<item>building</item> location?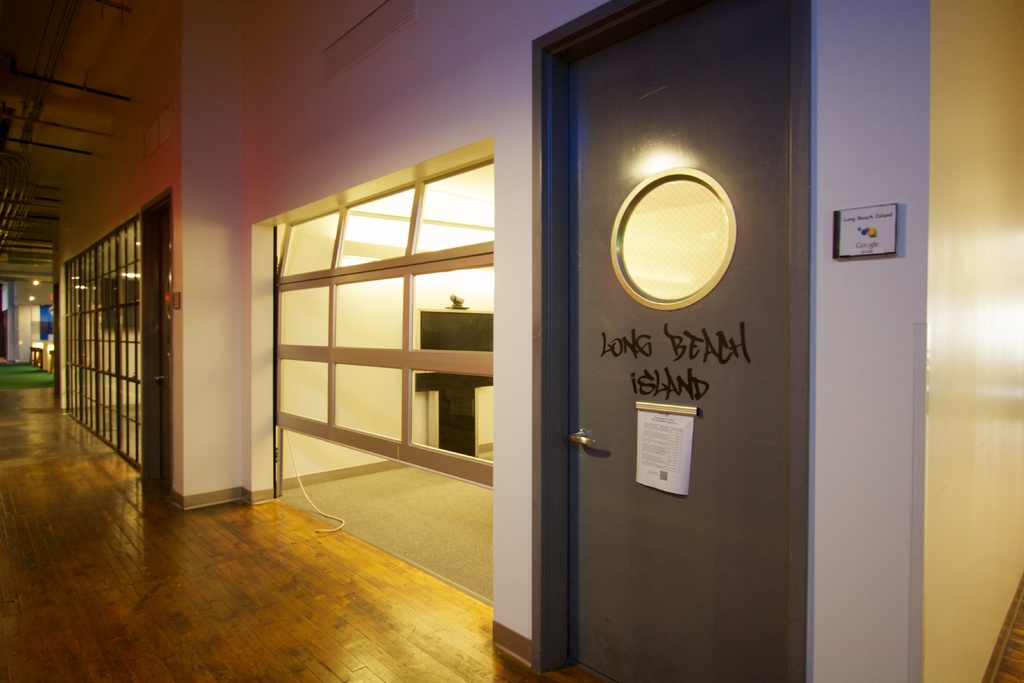
pyautogui.locateOnScreen(0, 0, 1023, 681)
